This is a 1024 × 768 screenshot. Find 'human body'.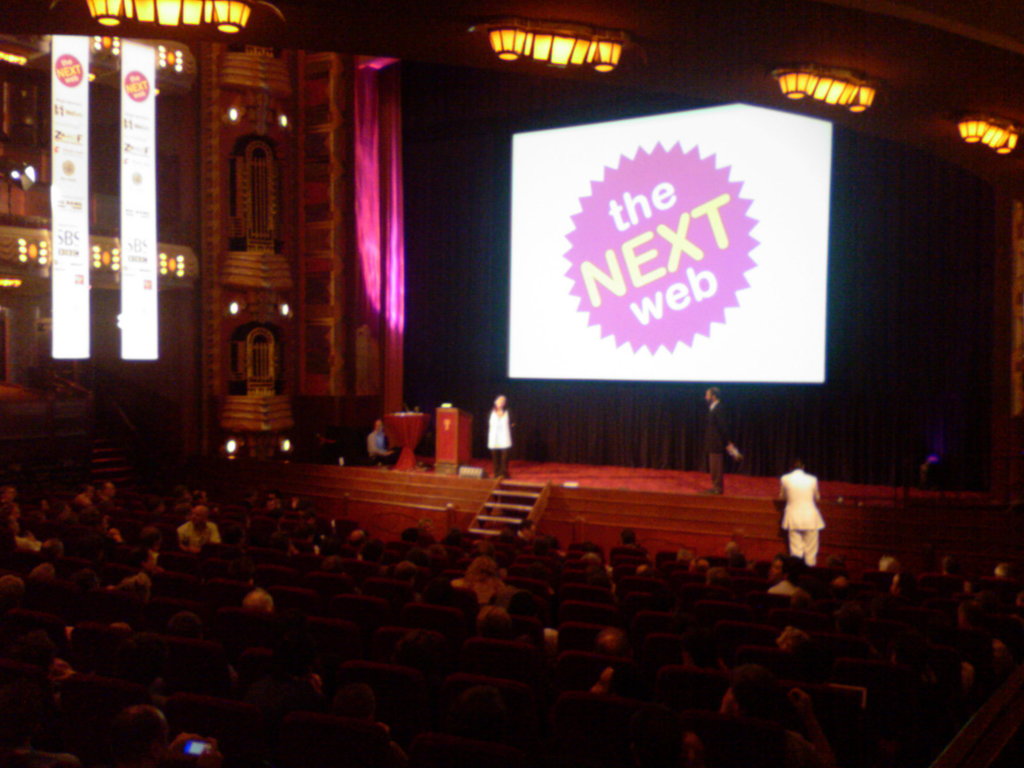
Bounding box: (left=692, top=554, right=710, bottom=575).
